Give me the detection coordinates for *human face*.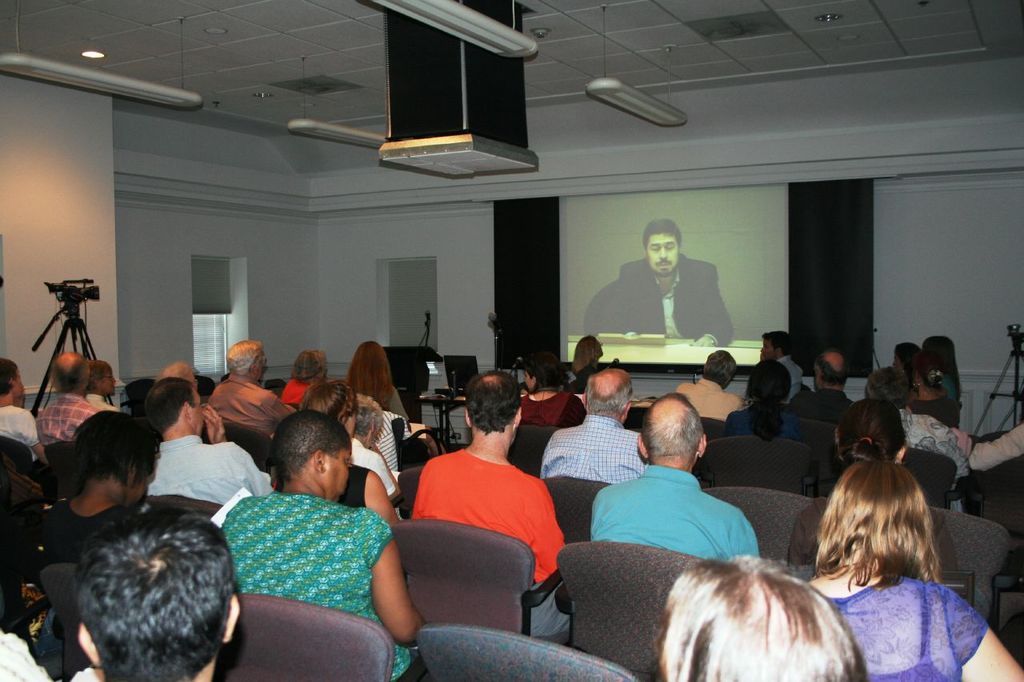
detection(646, 237, 679, 277).
